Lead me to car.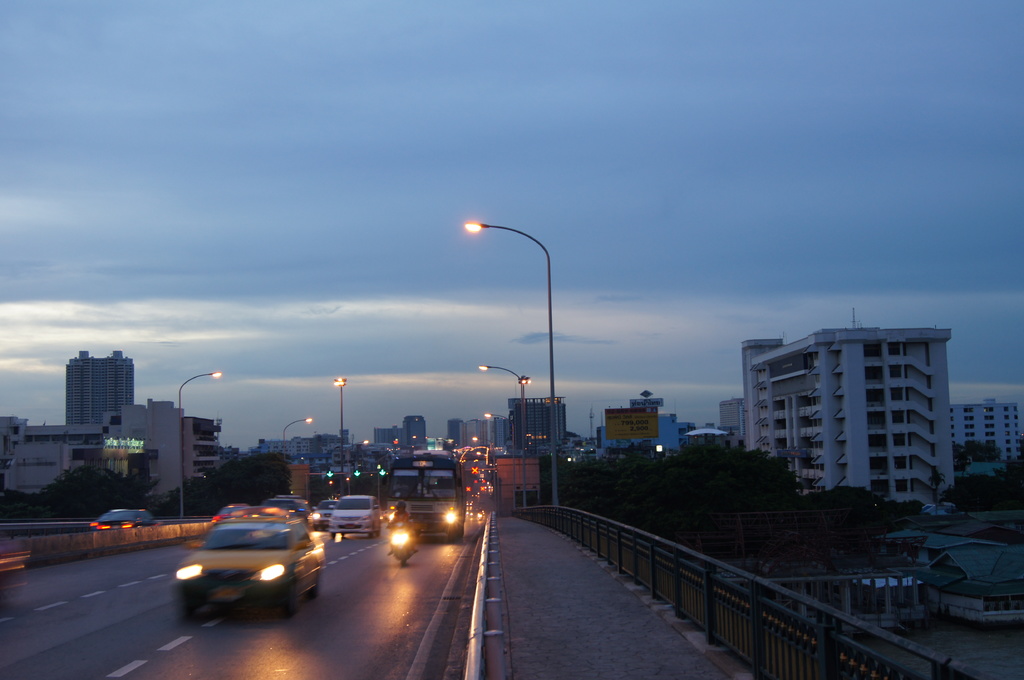
Lead to 213/502/255/521.
